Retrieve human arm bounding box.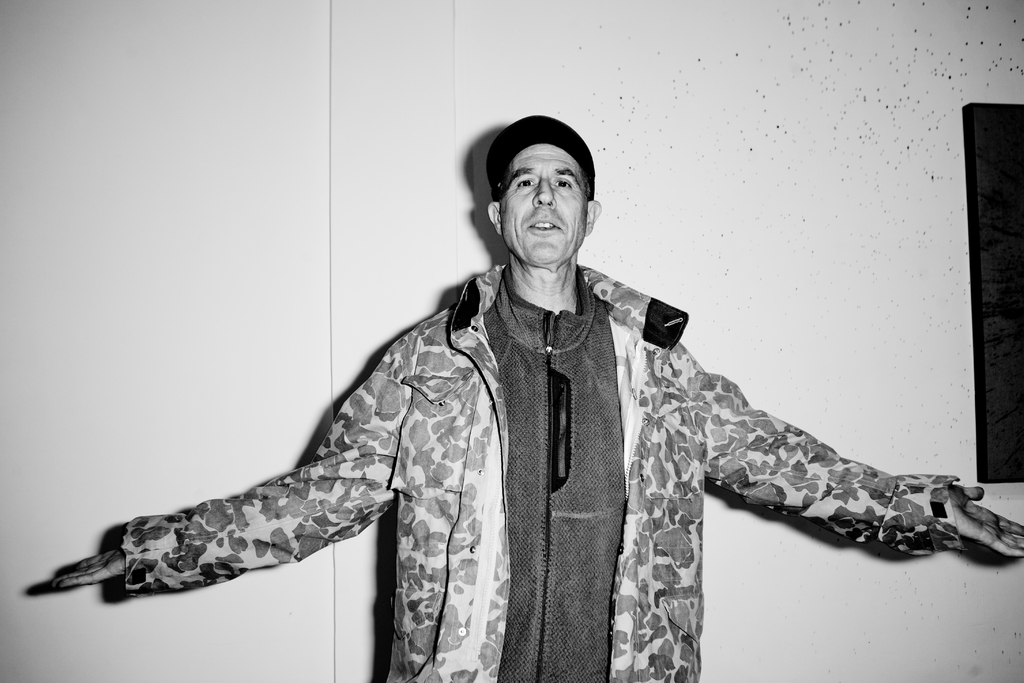
Bounding box: {"x1": 62, "y1": 324, "x2": 450, "y2": 655}.
